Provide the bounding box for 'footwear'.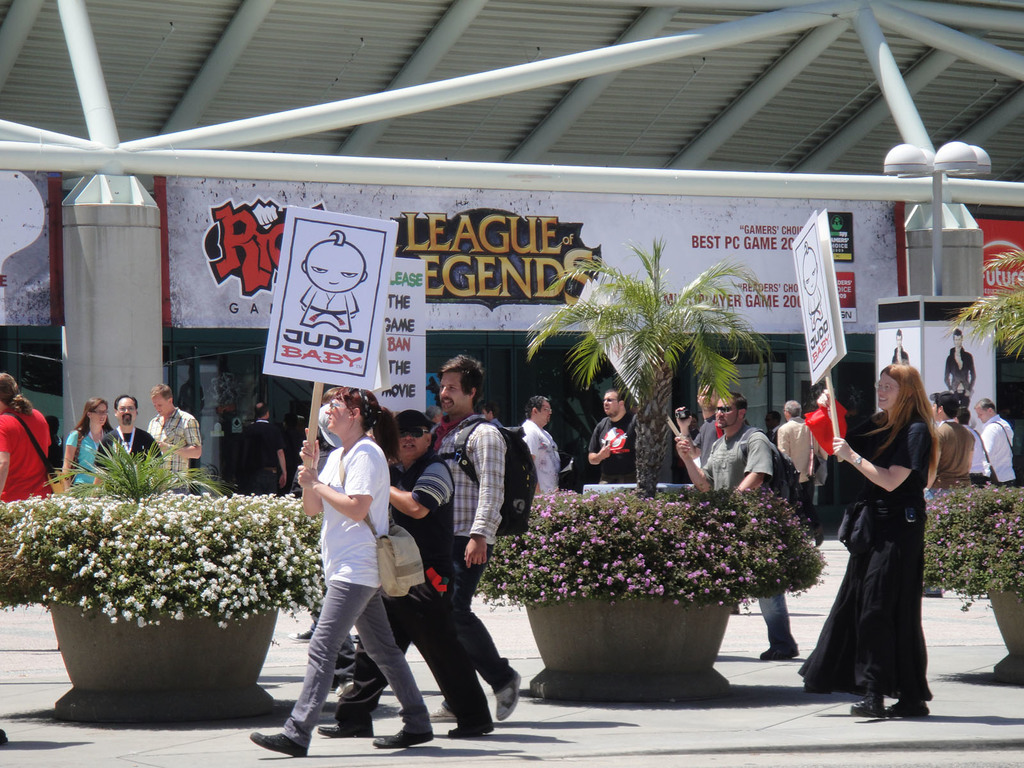
bbox(315, 717, 372, 740).
